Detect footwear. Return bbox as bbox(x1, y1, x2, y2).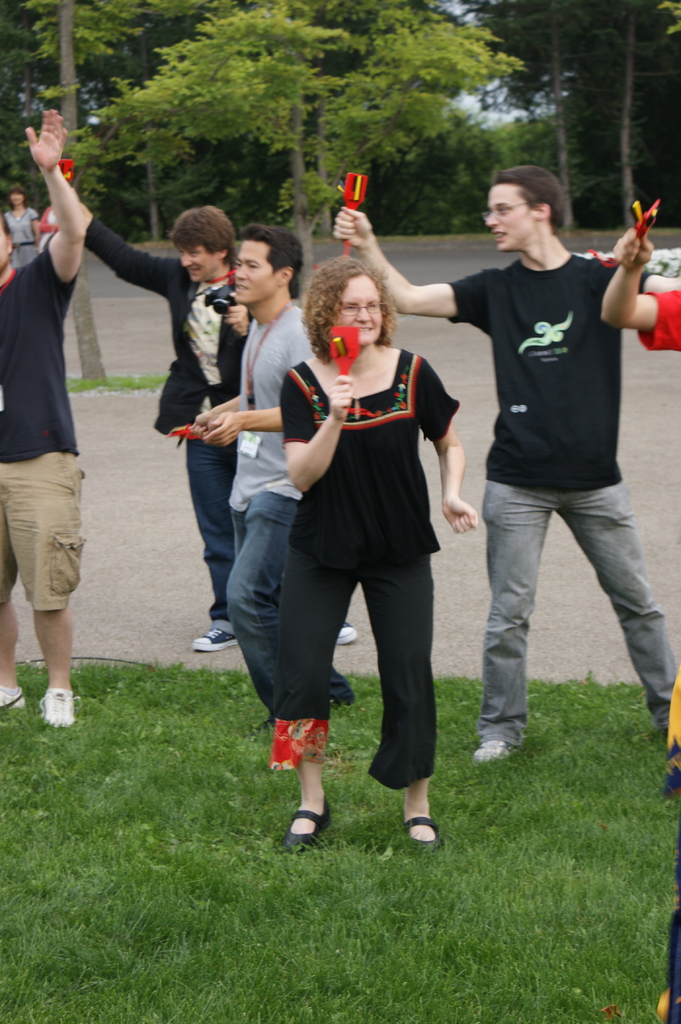
bbox(41, 683, 76, 728).
